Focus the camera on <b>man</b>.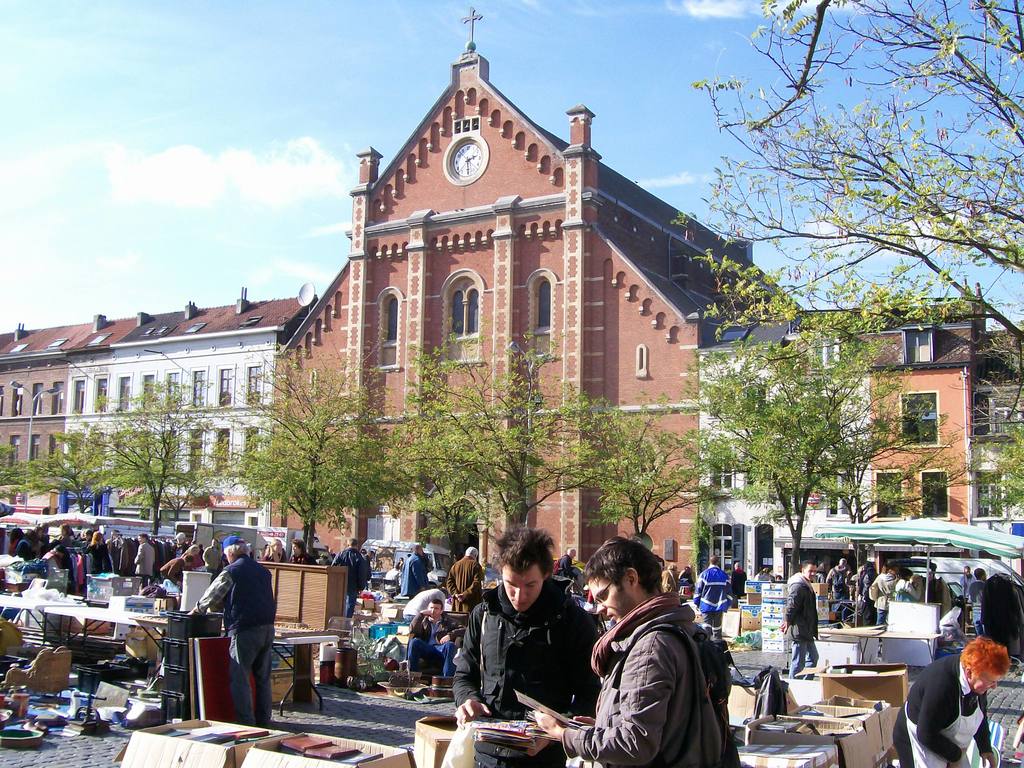
Focus region: {"x1": 319, "y1": 543, "x2": 385, "y2": 626}.
